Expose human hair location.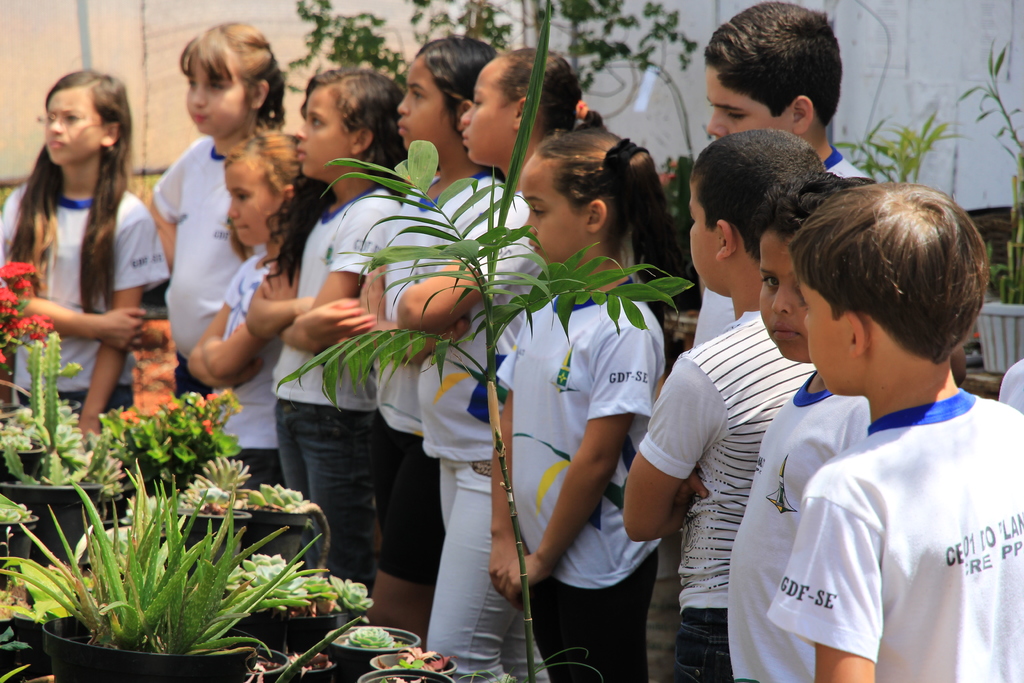
Exposed at <box>179,17,289,131</box>.
